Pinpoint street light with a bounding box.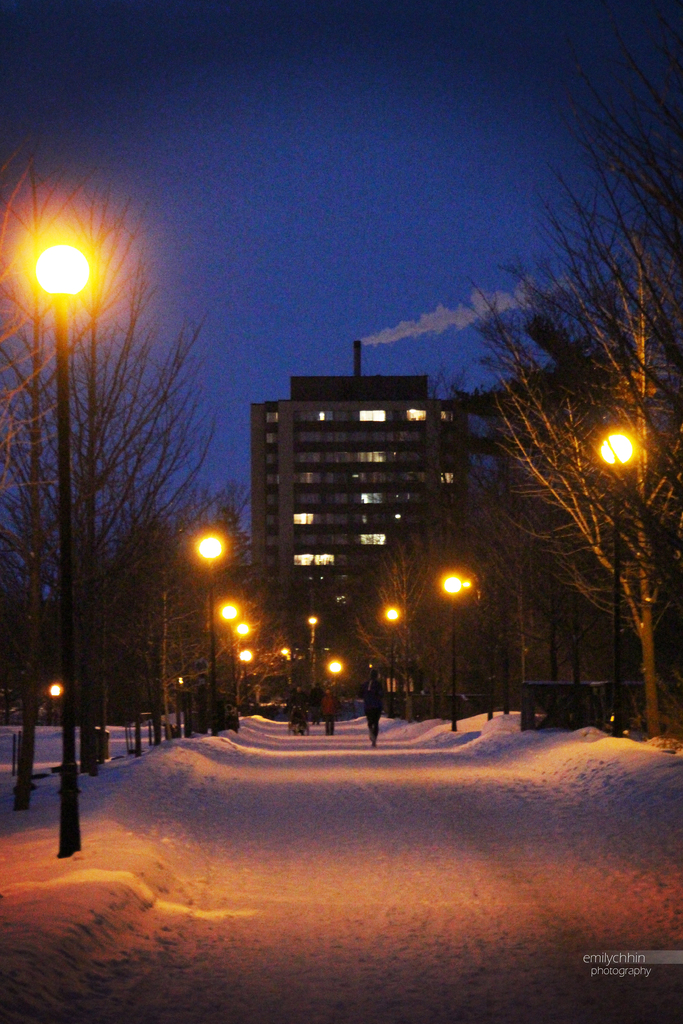
x1=385 y1=605 x2=454 y2=736.
